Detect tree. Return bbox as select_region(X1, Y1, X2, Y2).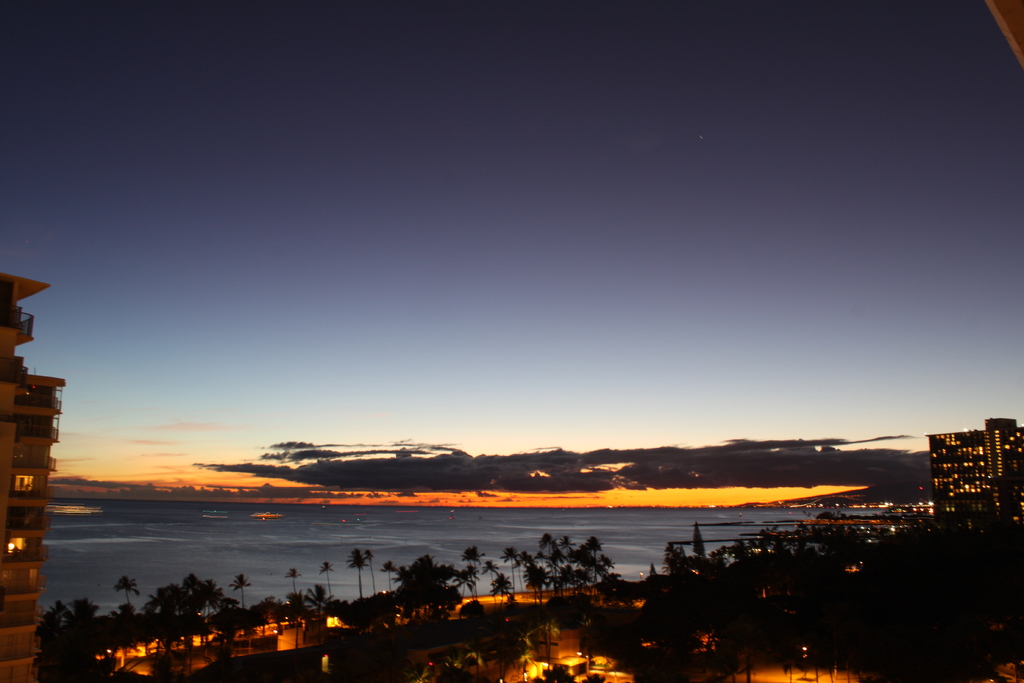
select_region(49, 600, 67, 632).
